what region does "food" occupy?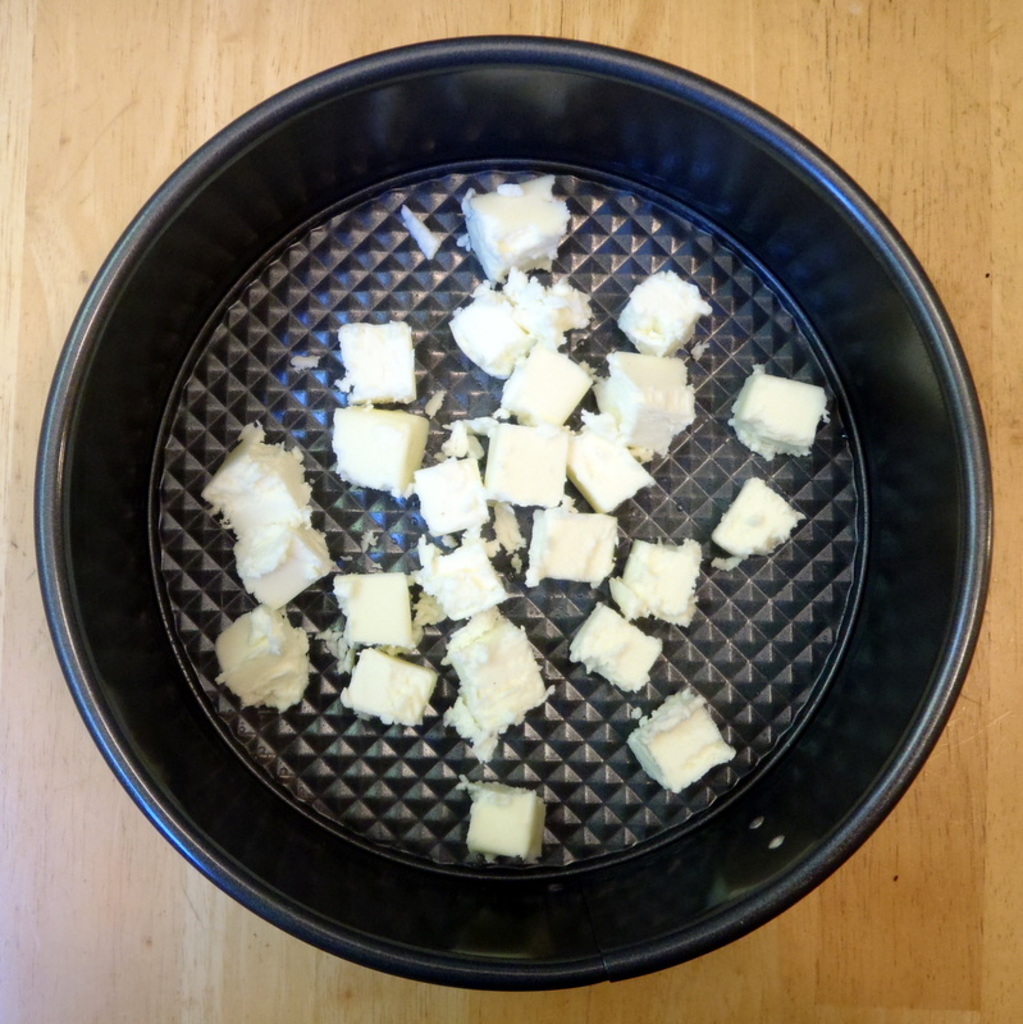
524, 511, 622, 598.
